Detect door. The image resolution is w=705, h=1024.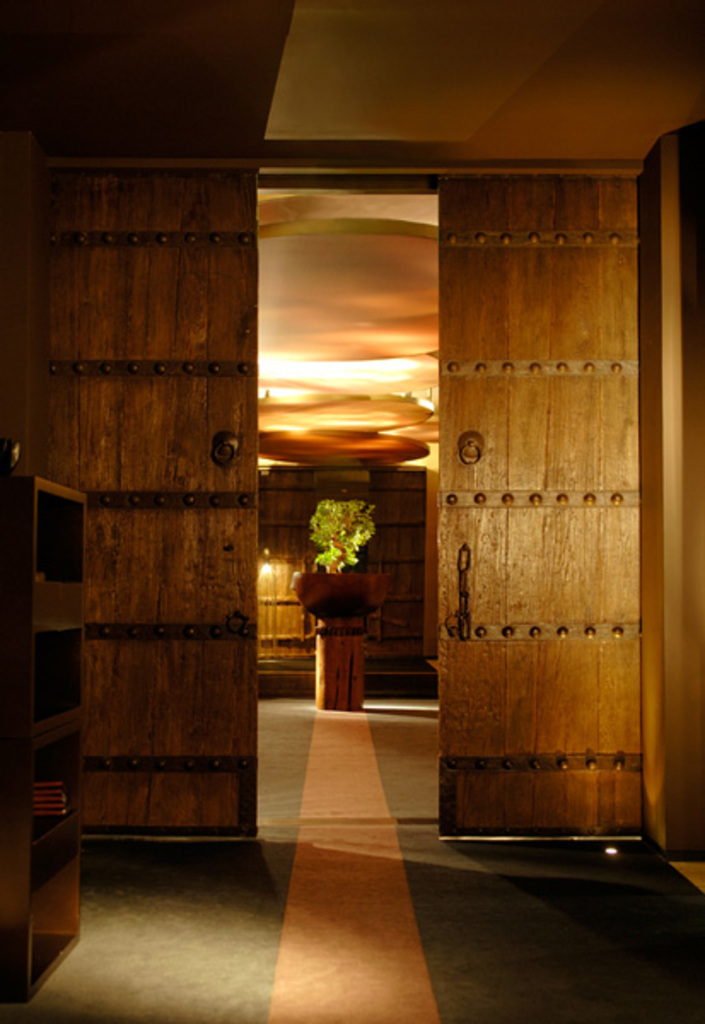
(x1=27, y1=166, x2=261, y2=840).
